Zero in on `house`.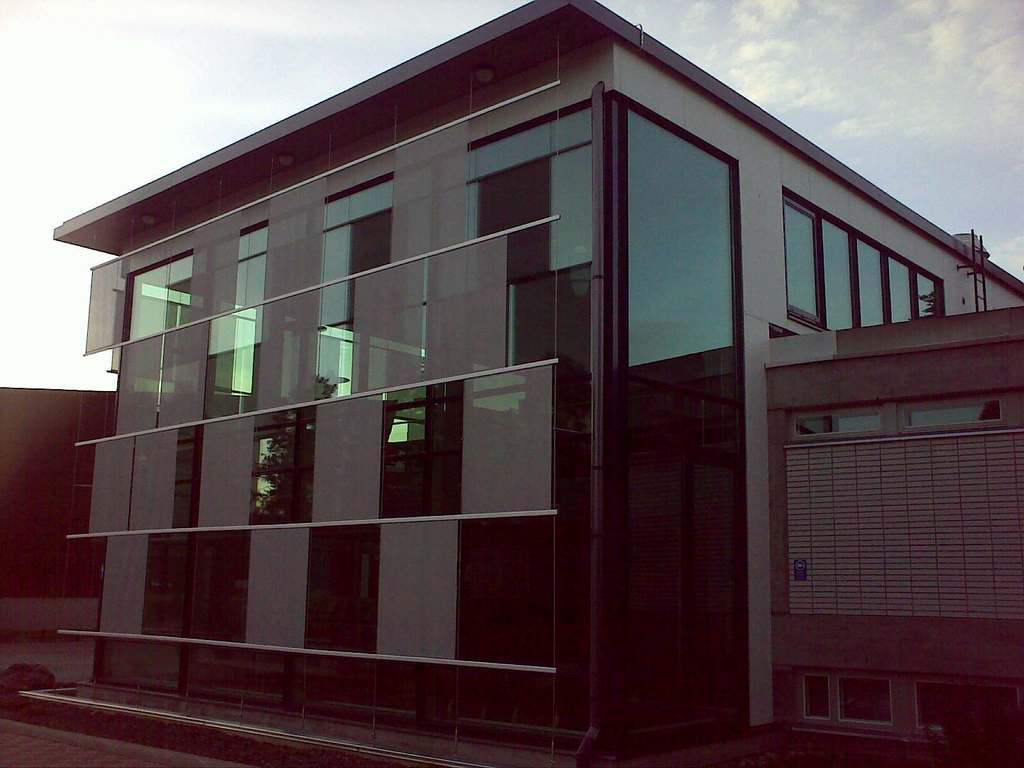
Zeroed in: (x1=763, y1=301, x2=1023, y2=764).
